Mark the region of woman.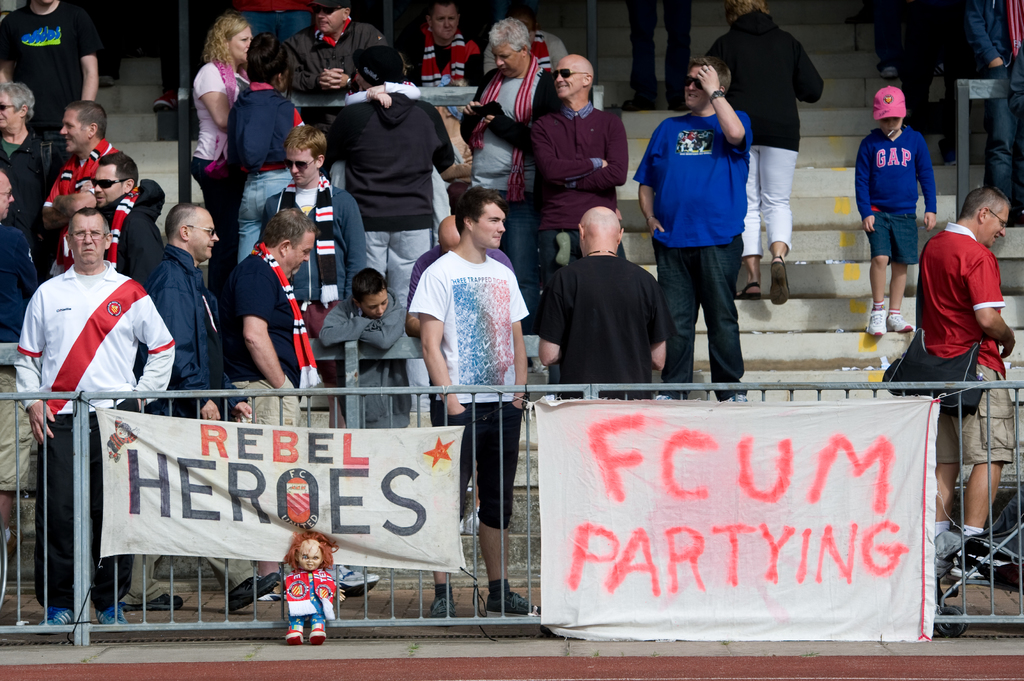
Region: 225/29/308/261.
